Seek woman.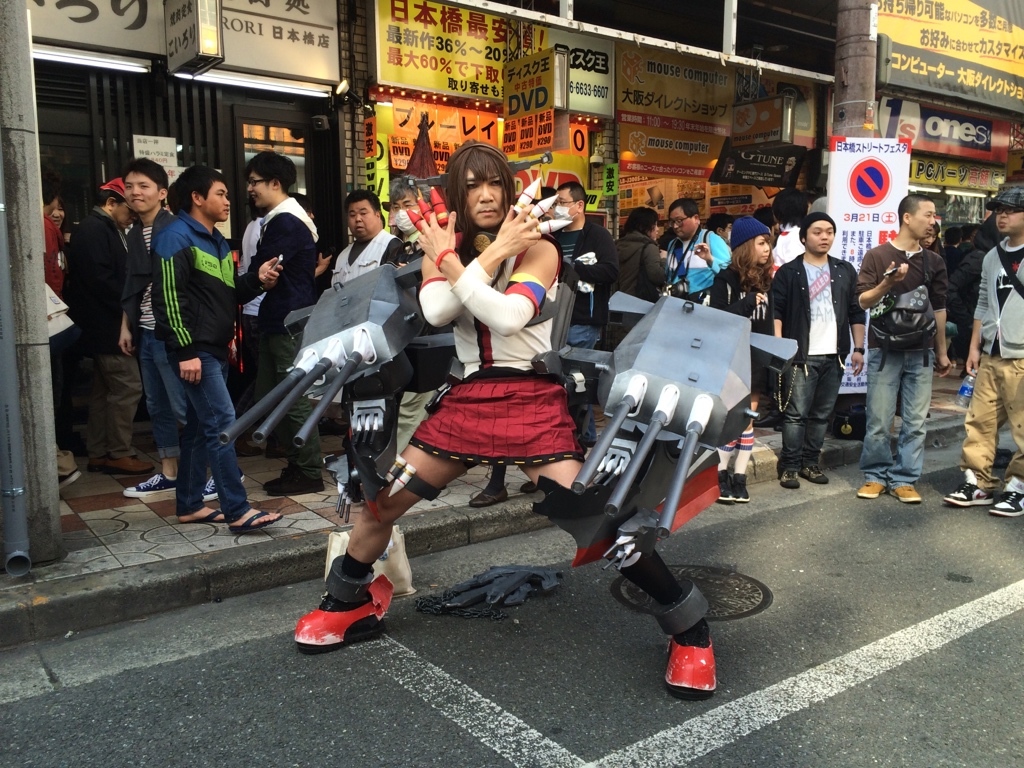
713,211,781,494.
